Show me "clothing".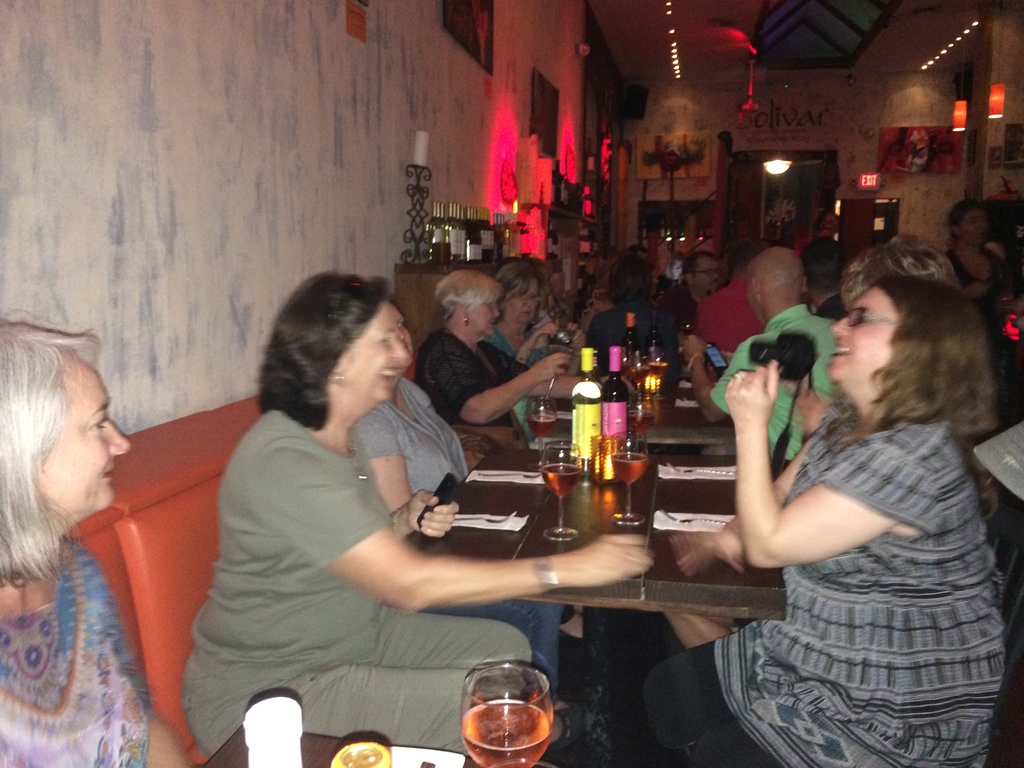
"clothing" is here: detection(938, 239, 1013, 294).
